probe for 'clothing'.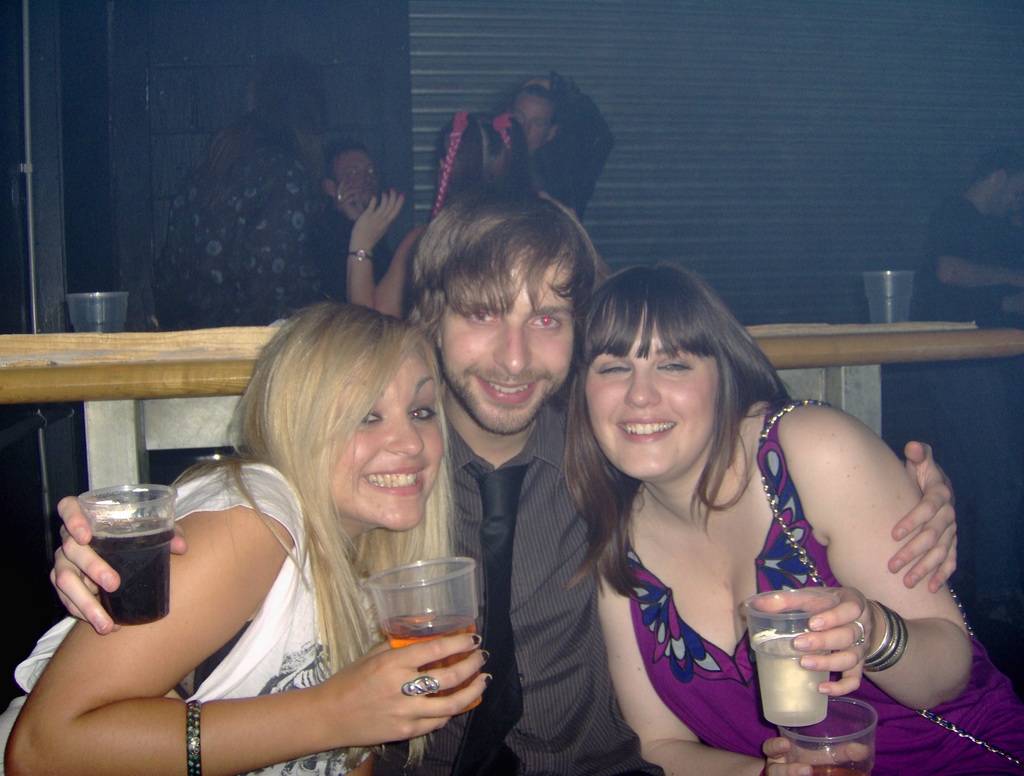
Probe result: (left=404, top=349, right=763, bottom=775).
